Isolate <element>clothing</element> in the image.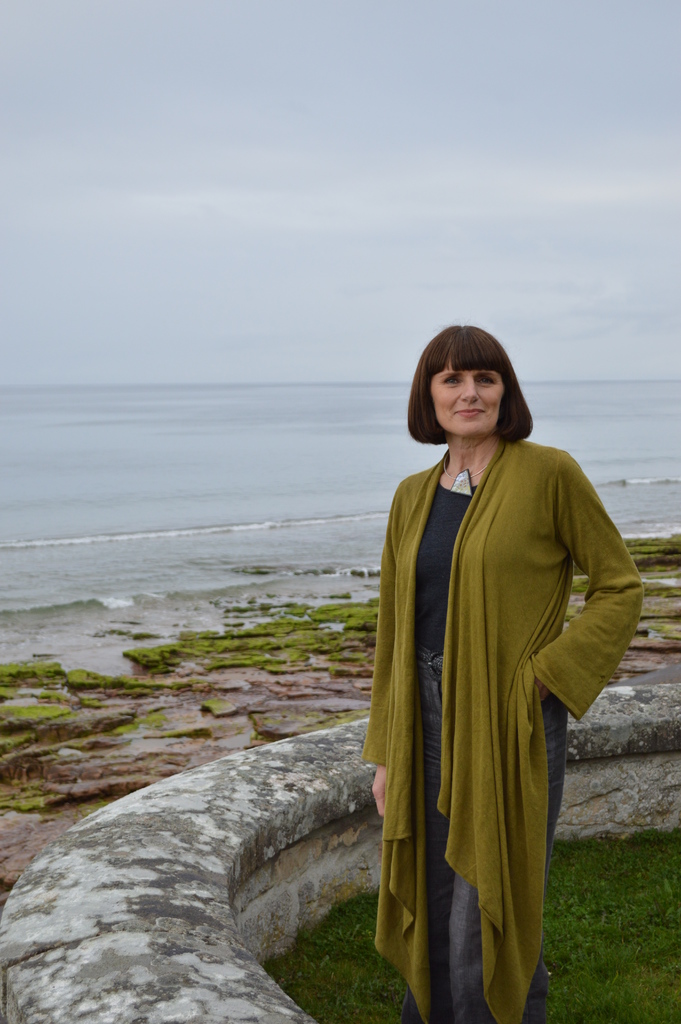
Isolated region: 361 429 645 1023.
